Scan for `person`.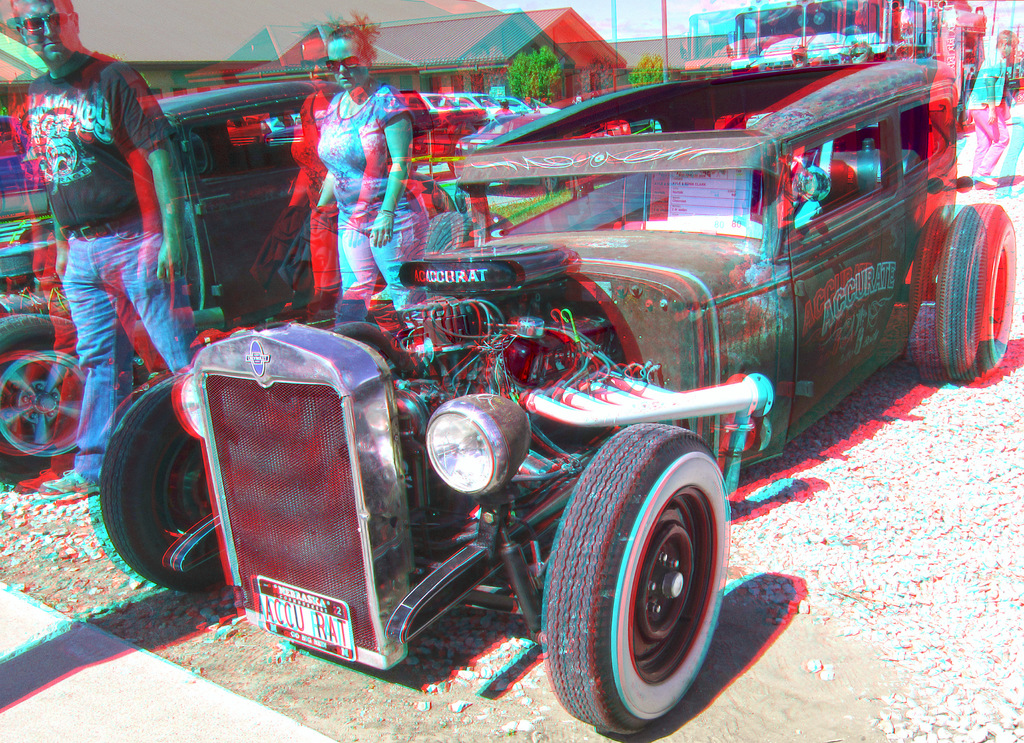
Scan result: crop(310, 12, 426, 316).
